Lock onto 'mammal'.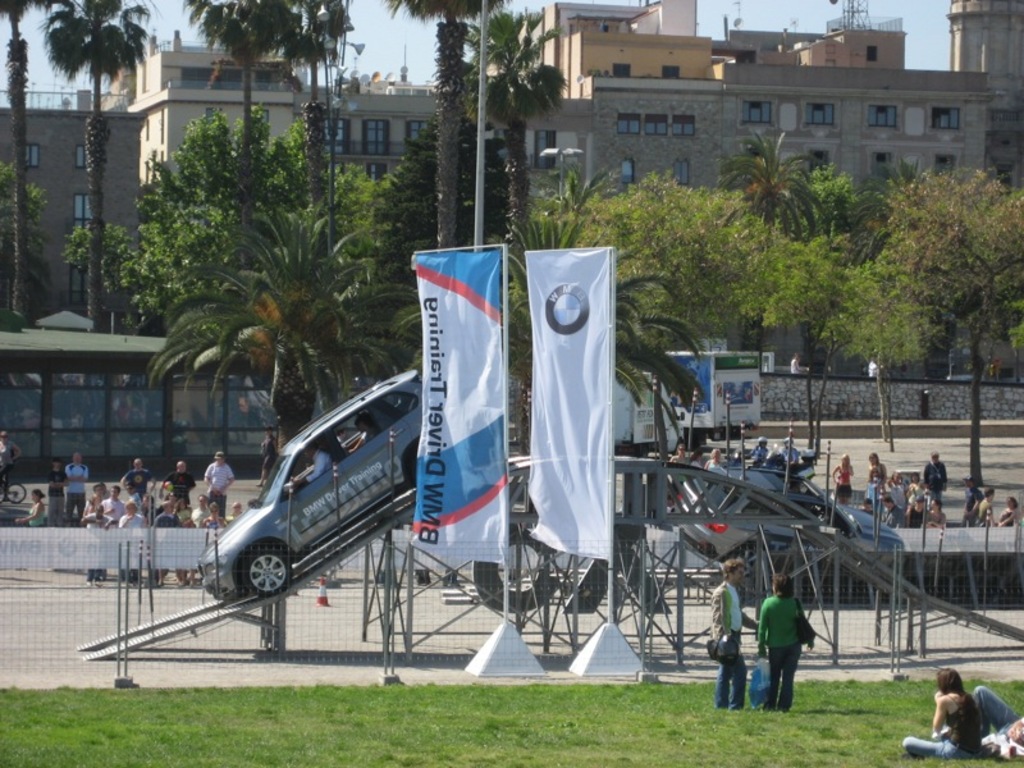
Locked: bbox(906, 664, 983, 762).
